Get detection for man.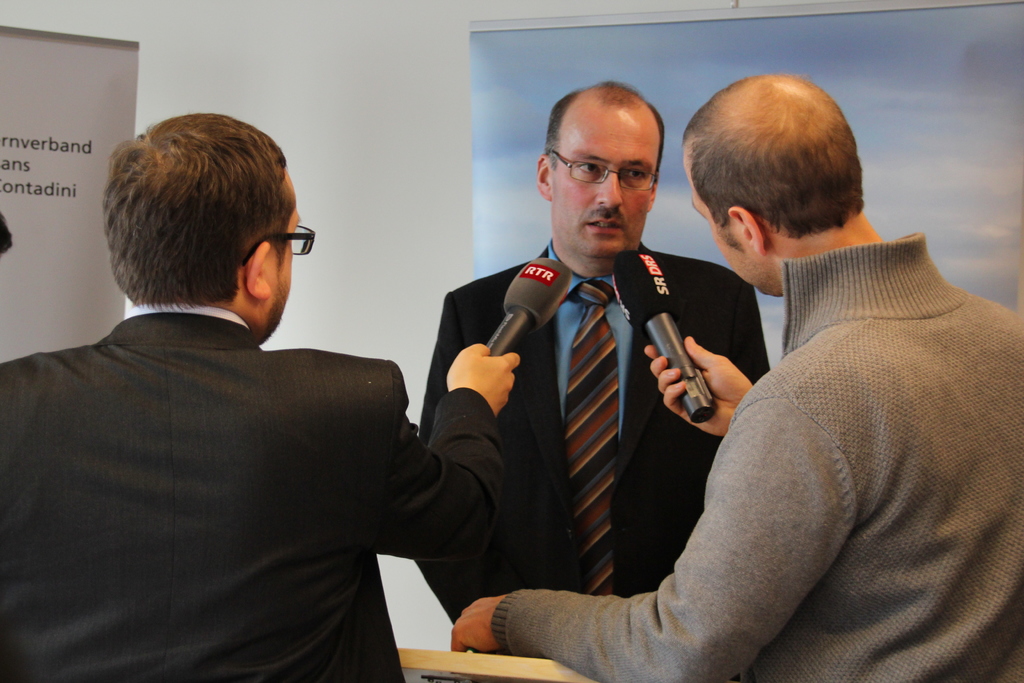
Detection: bbox(449, 72, 1023, 682).
